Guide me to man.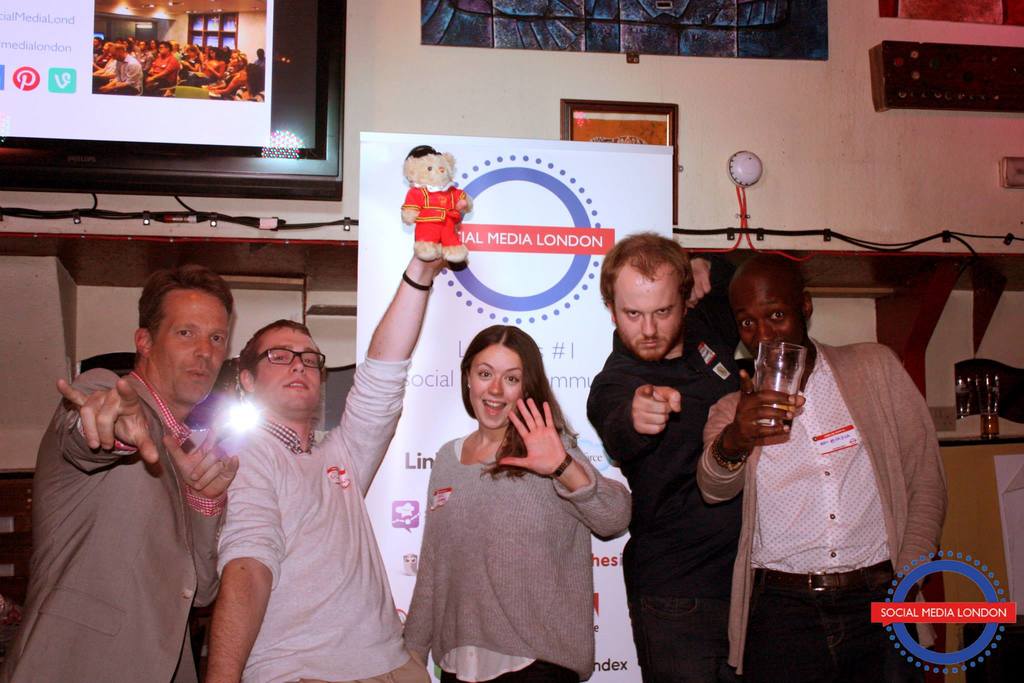
Guidance: bbox=[693, 252, 953, 682].
